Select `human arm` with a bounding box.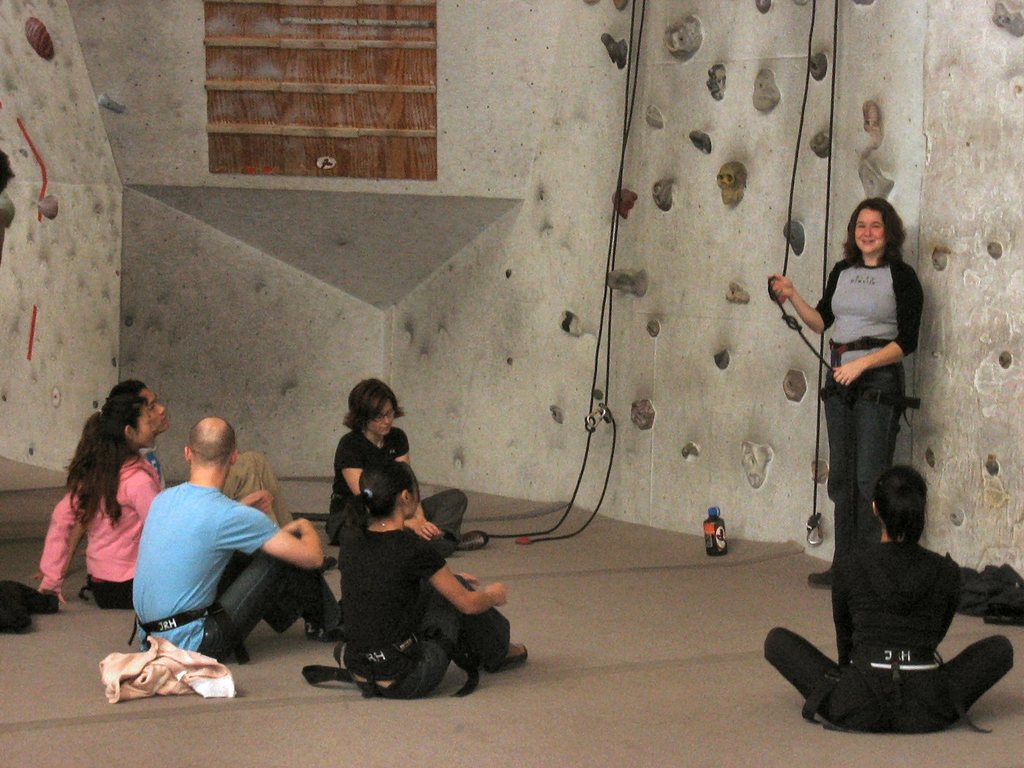
420, 533, 509, 621.
